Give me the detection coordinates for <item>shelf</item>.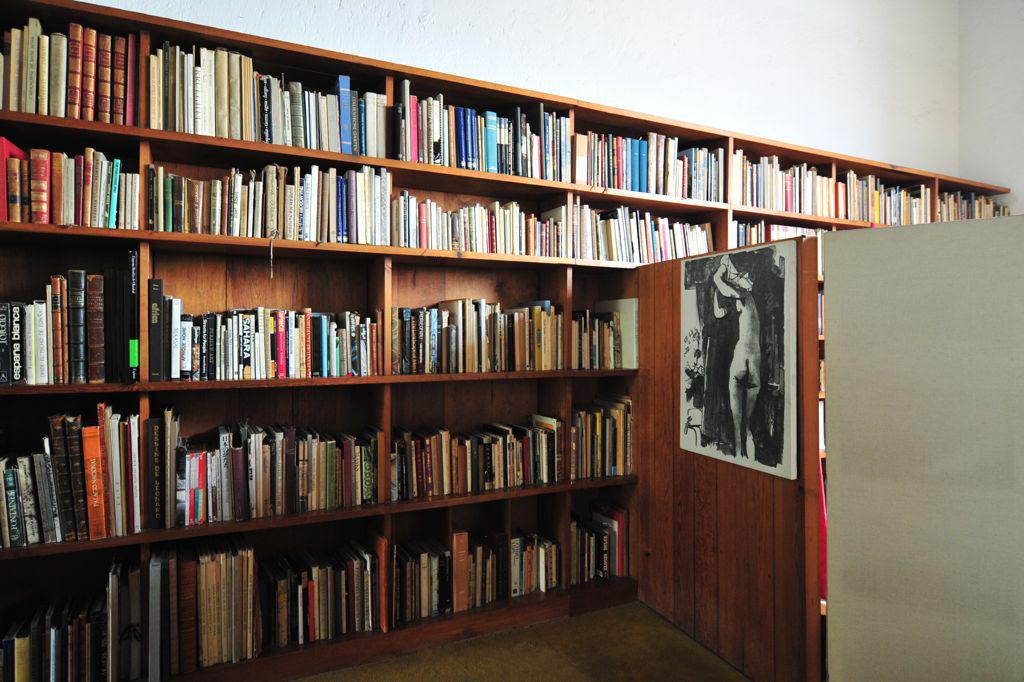
(left=817, top=408, right=830, bottom=455).
